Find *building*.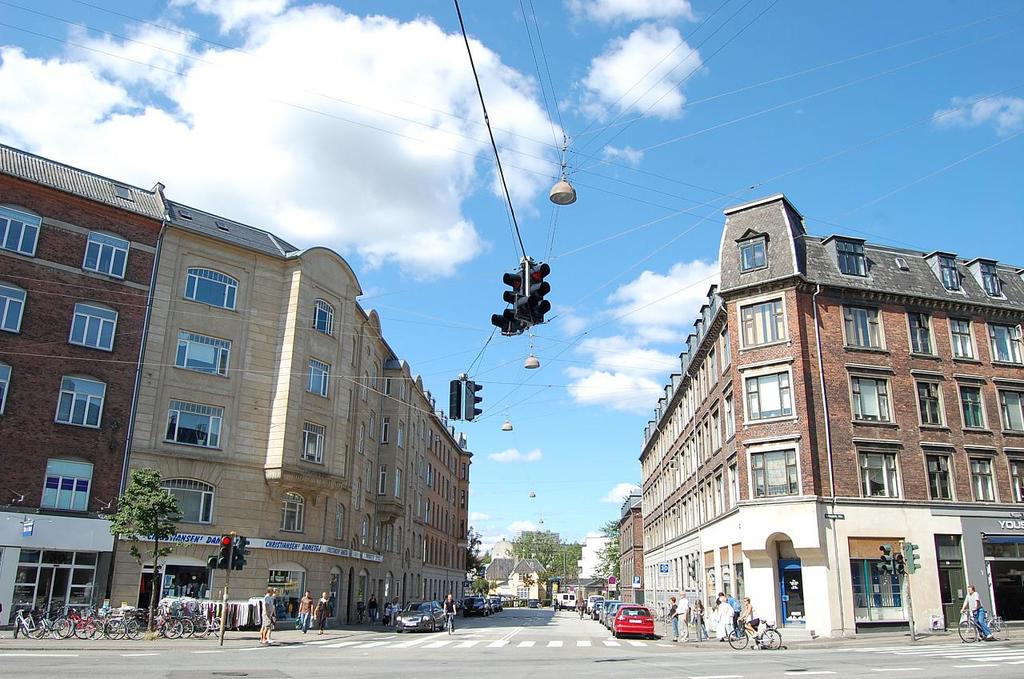
rect(0, 143, 174, 625).
